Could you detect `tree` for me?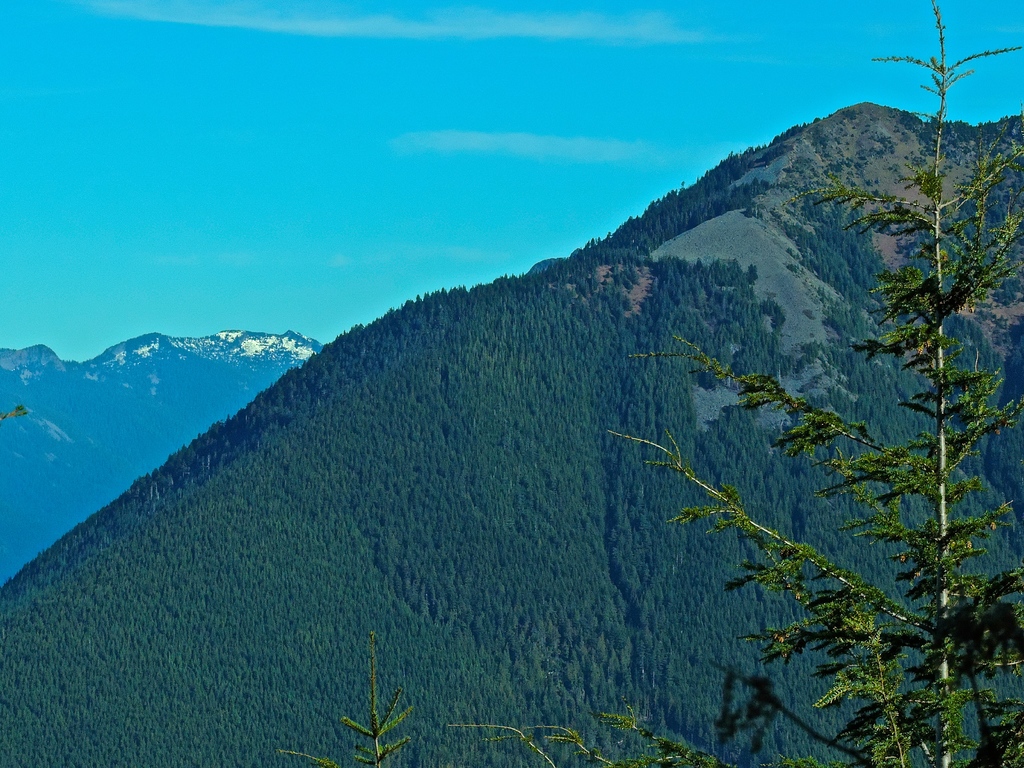
Detection result: locate(287, 639, 410, 767).
